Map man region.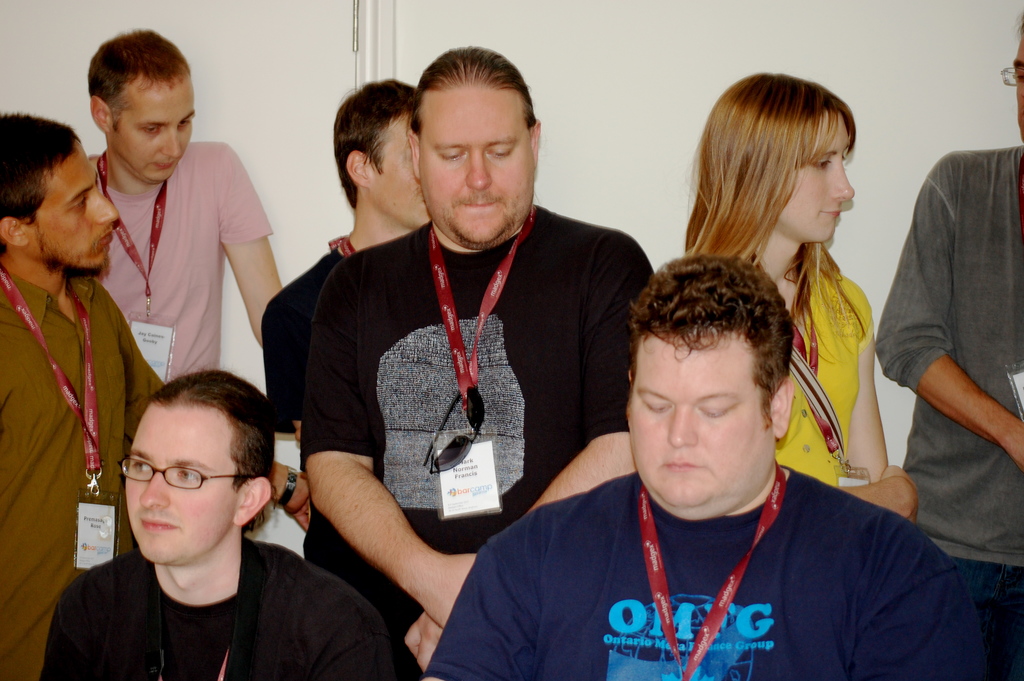
Mapped to bbox(416, 252, 982, 680).
